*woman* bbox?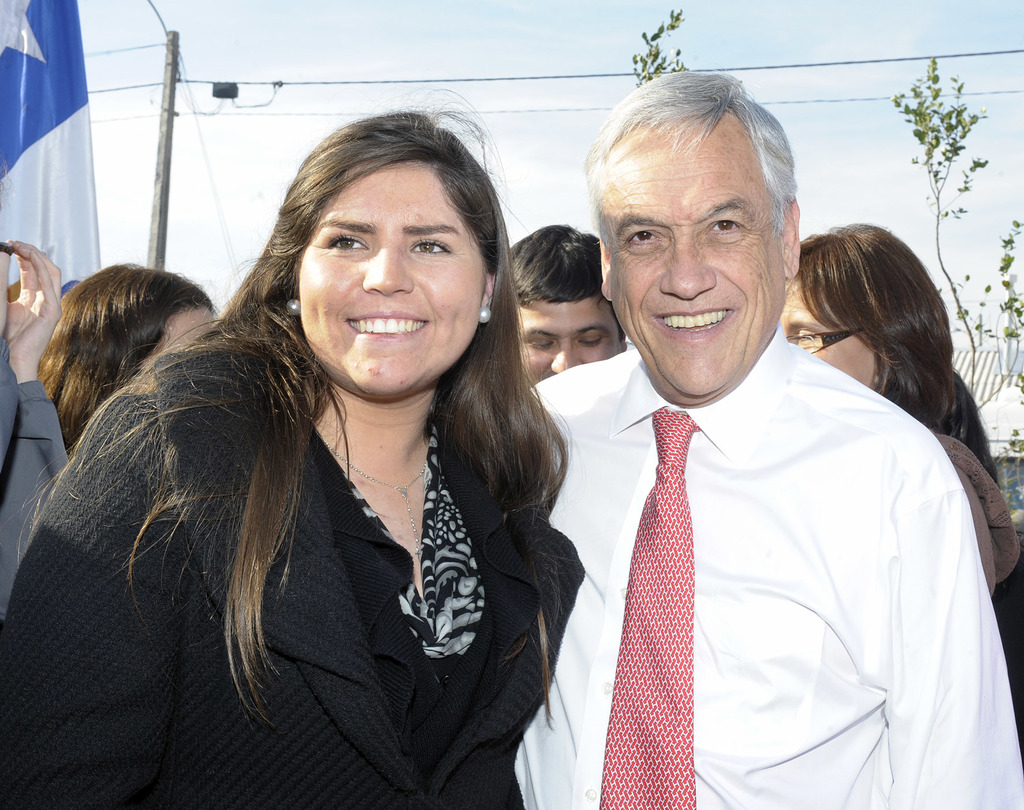
{"left": 39, "top": 261, "right": 217, "bottom": 459}
